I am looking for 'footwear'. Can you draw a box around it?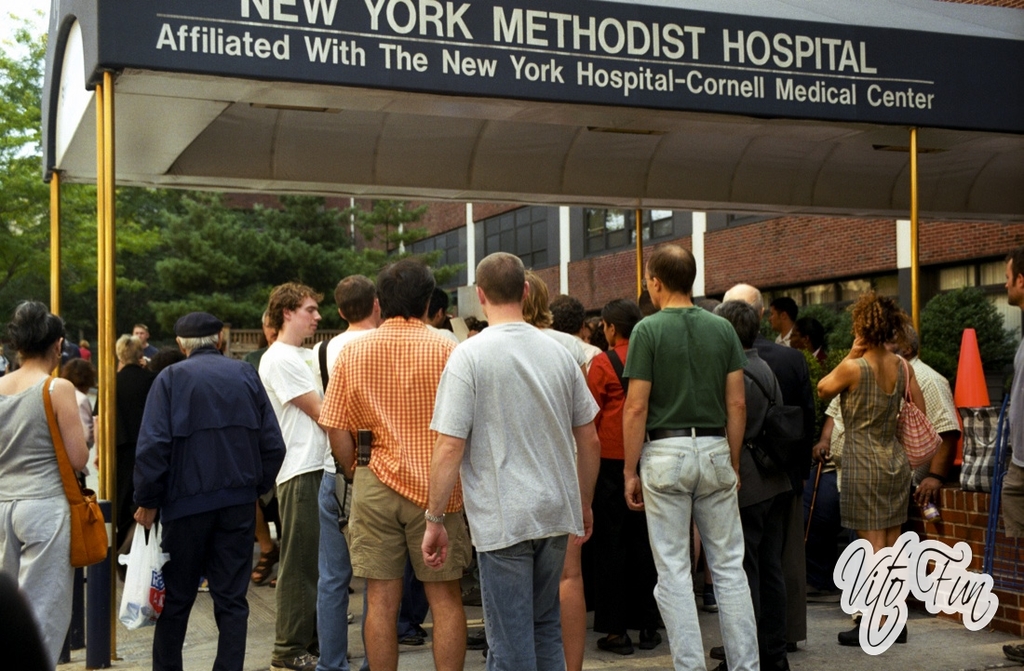
Sure, the bounding box is 273/651/317/670.
